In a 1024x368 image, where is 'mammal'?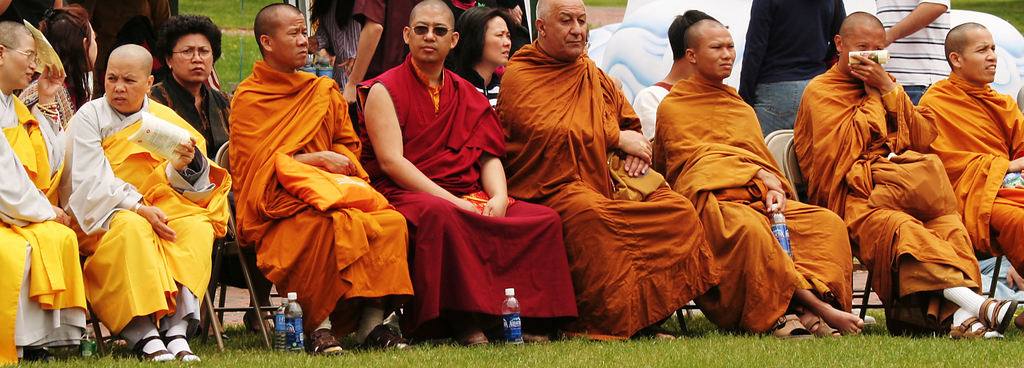
793:10:1021:339.
